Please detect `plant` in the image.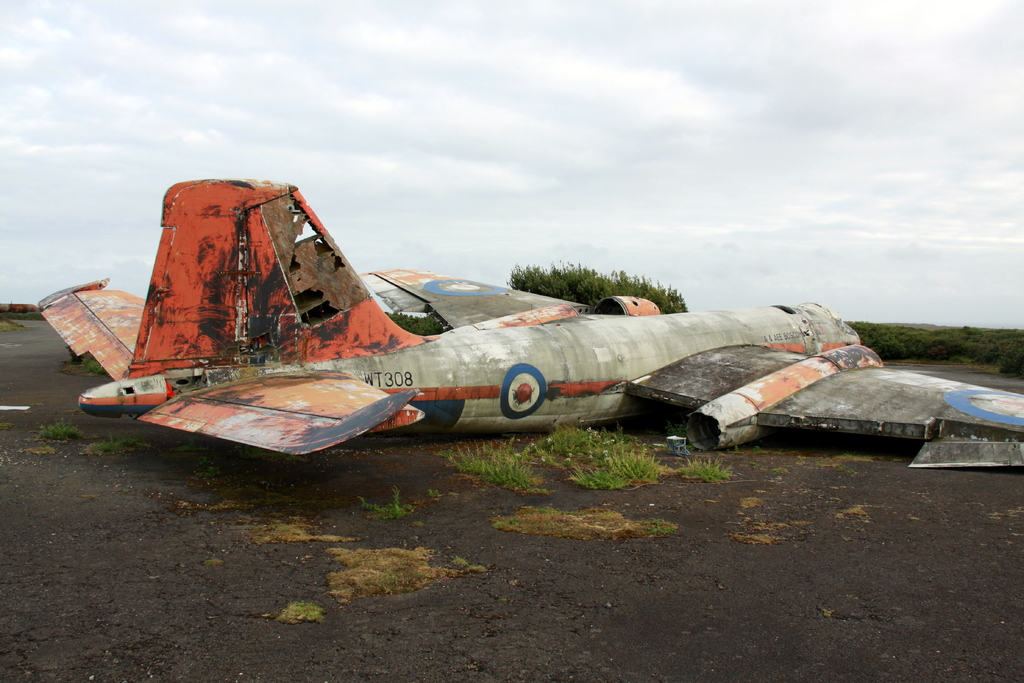
[474,459,551,493].
